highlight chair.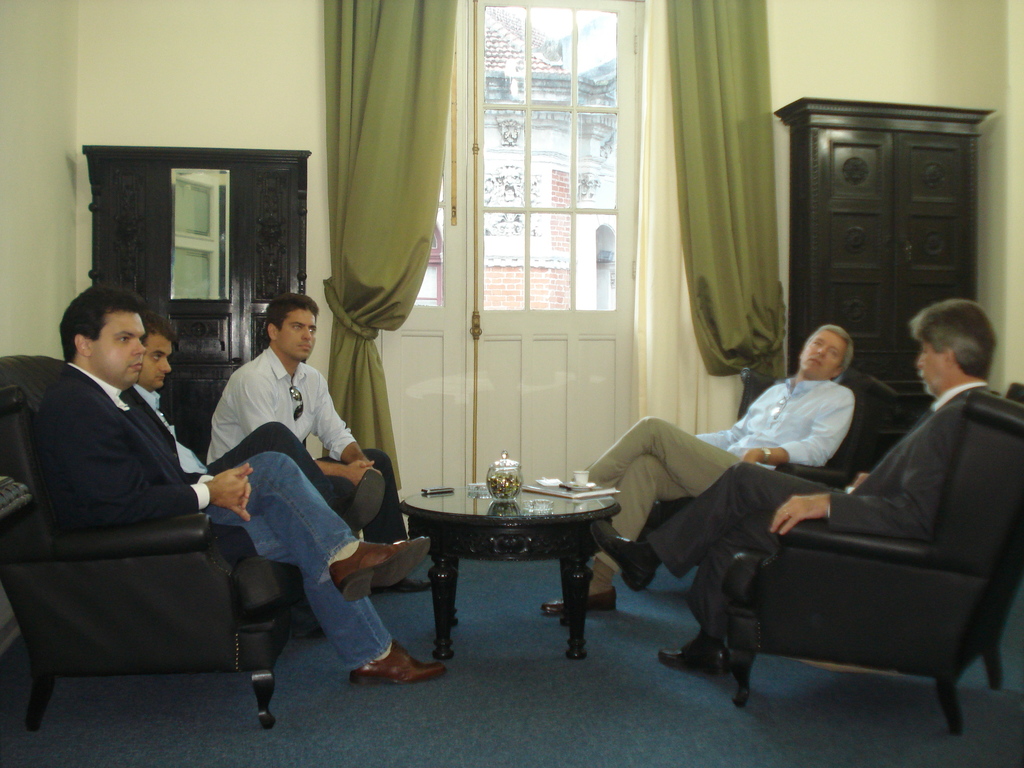
Highlighted region: locate(642, 373, 895, 540).
